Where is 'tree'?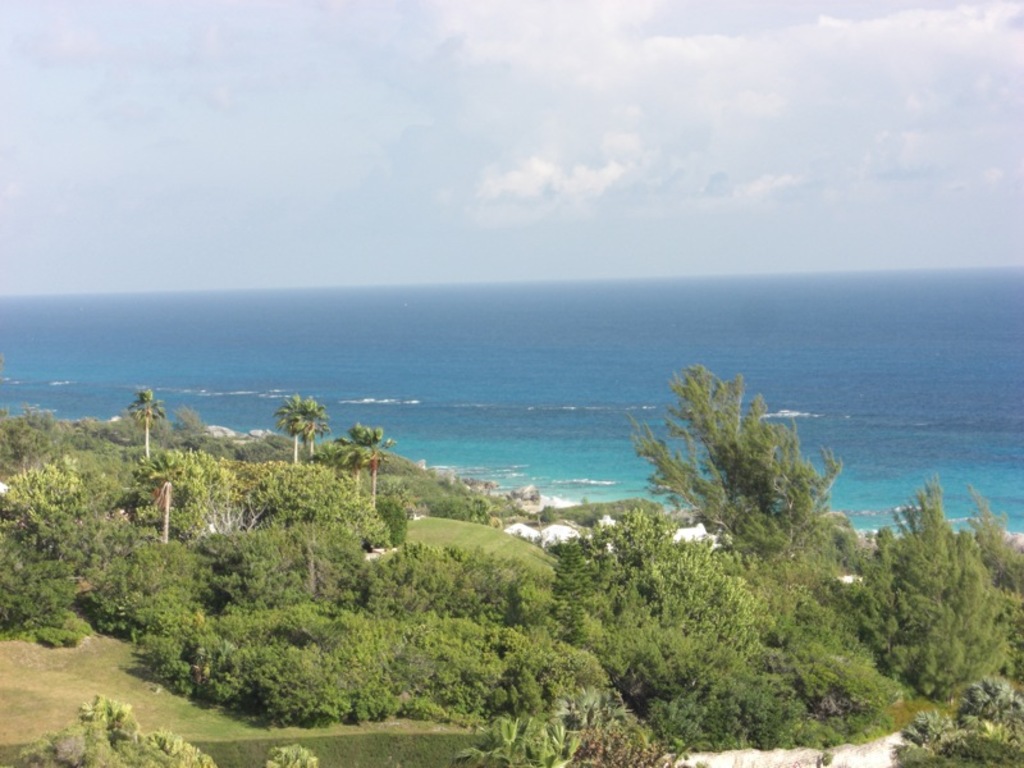
bbox=(337, 435, 364, 504).
